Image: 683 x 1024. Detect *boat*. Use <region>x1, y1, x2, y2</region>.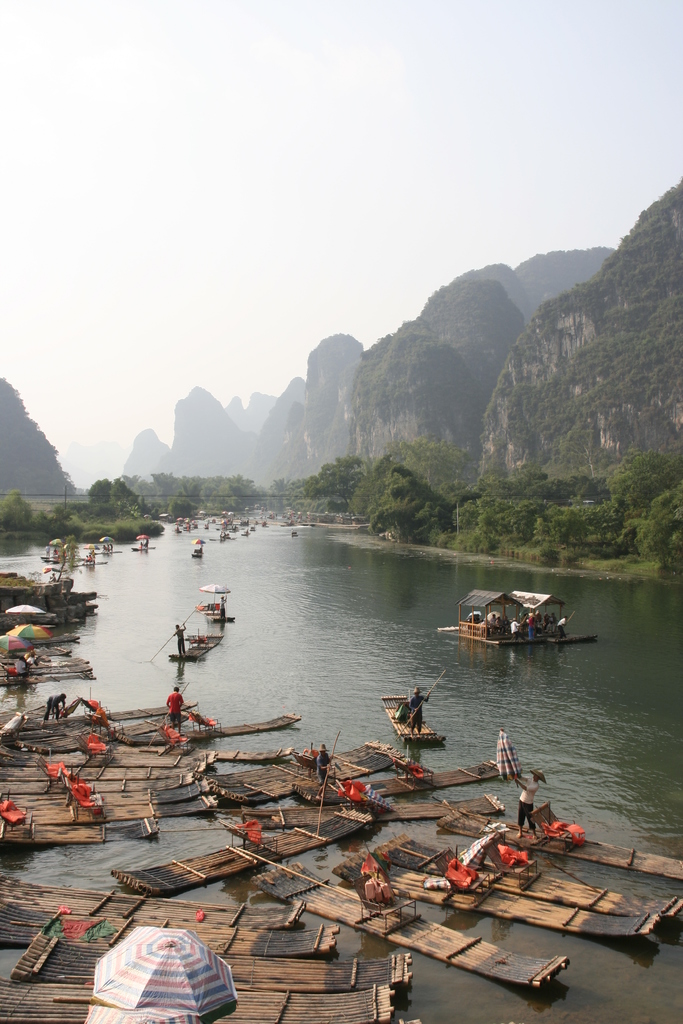
<region>445, 592, 608, 659</region>.
